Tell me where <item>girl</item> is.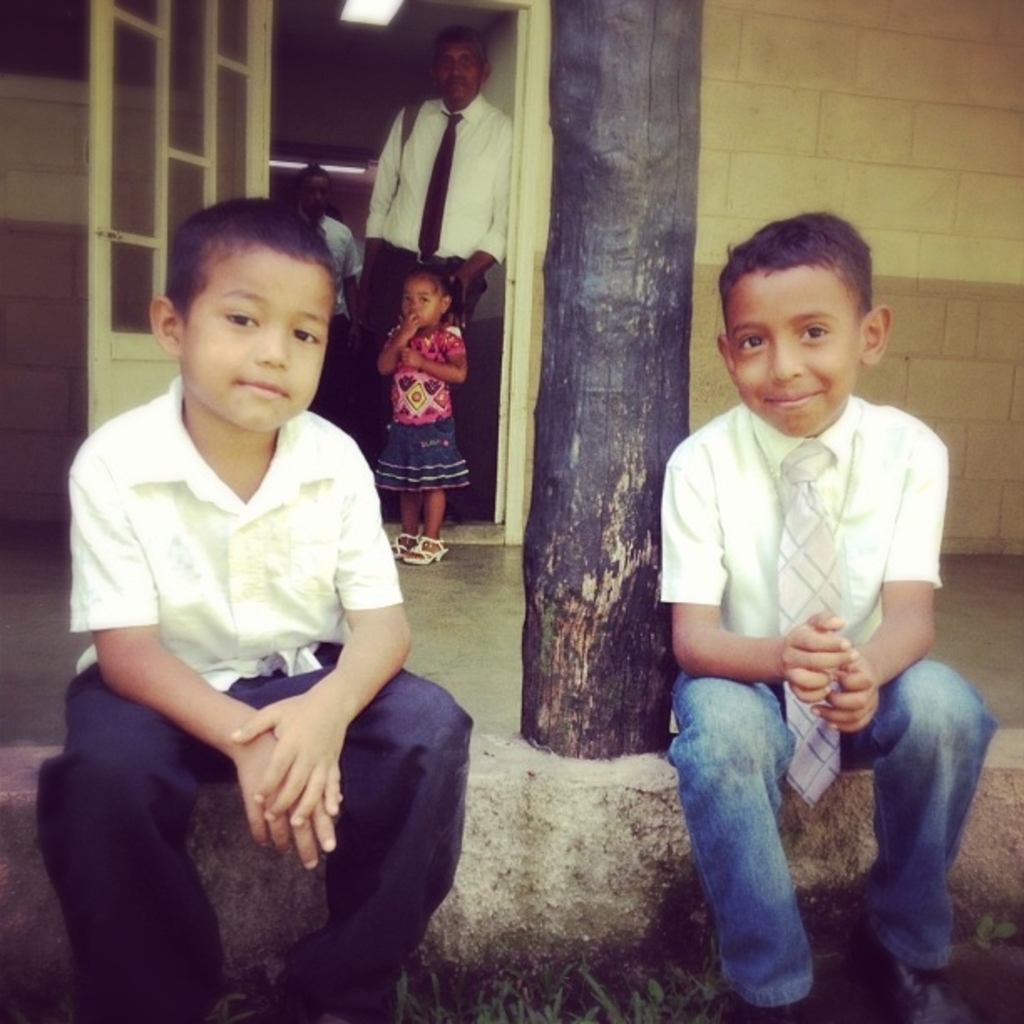
<item>girl</item> is at bbox=[378, 261, 467, 567].
